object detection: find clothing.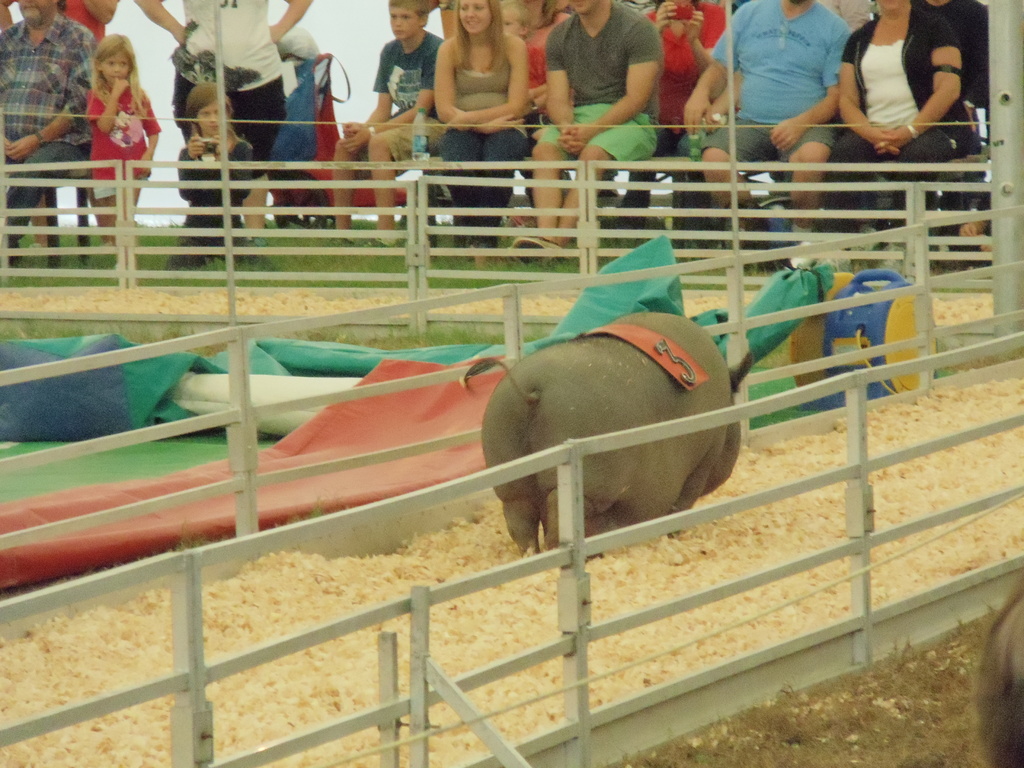
<bbox>821, 0, 963, 236</bbox>.
